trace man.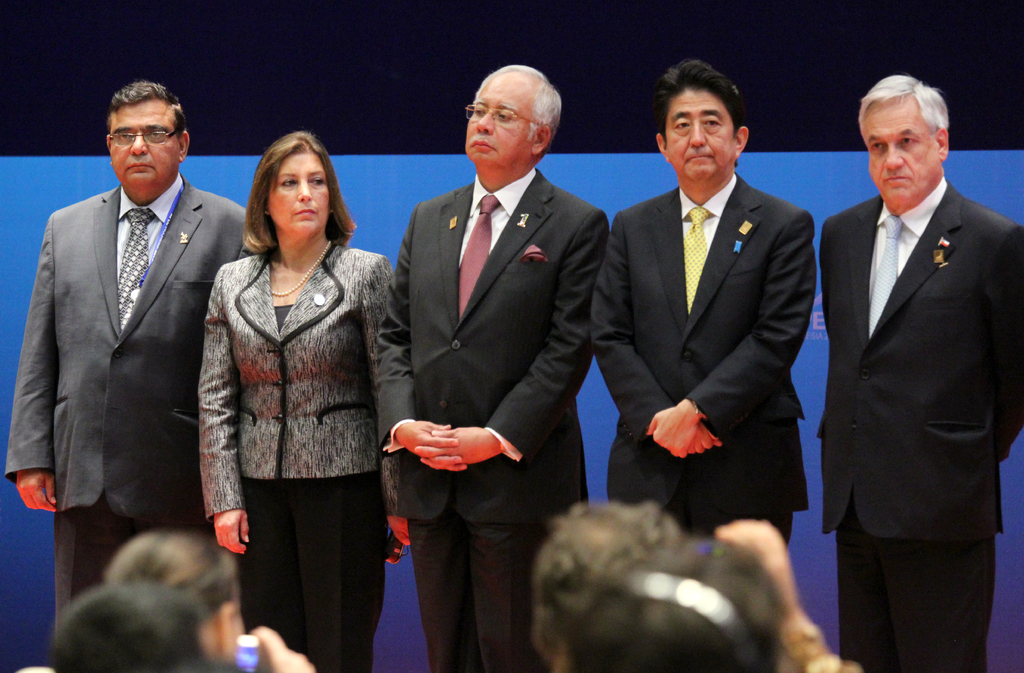
Traced to {"x1": 822, "y1": 70, "x2": 1023, "y2": 672}.
